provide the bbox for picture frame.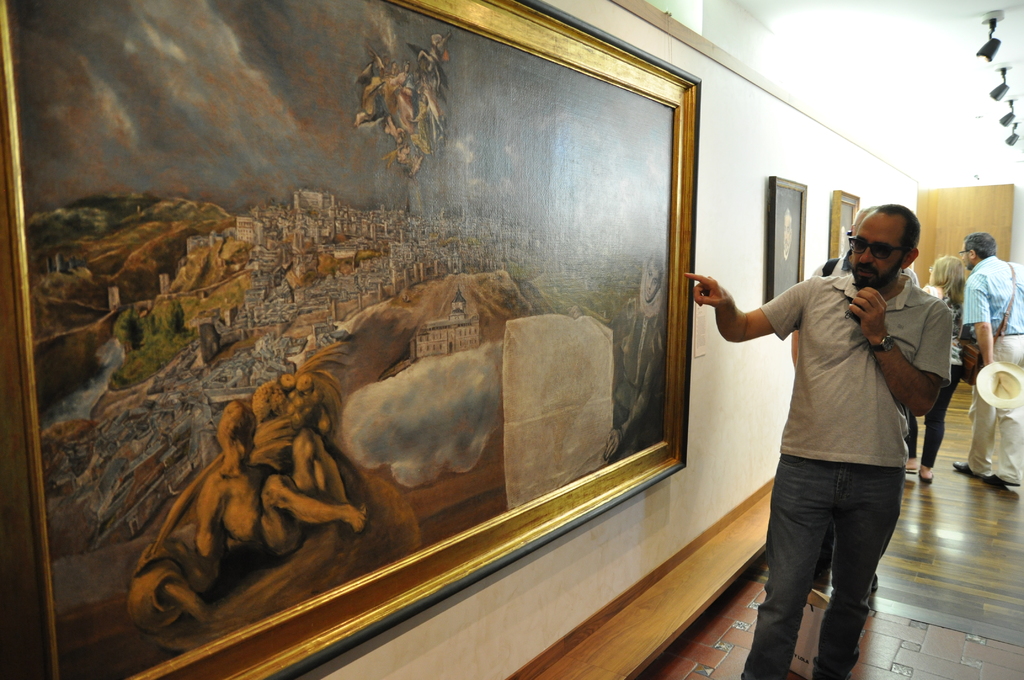
<region>45, 0, 748, 675</region>.
